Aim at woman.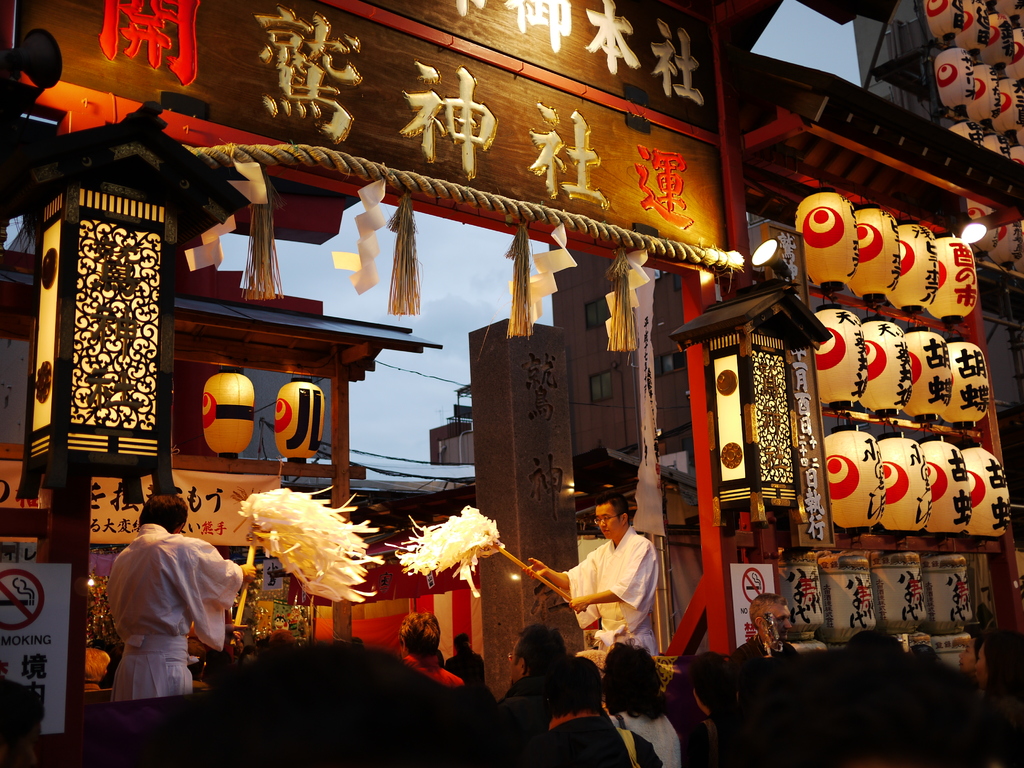
Aimed at {"x1": 973, "y1": 632, "x2": 1023, "y2": 730}.
